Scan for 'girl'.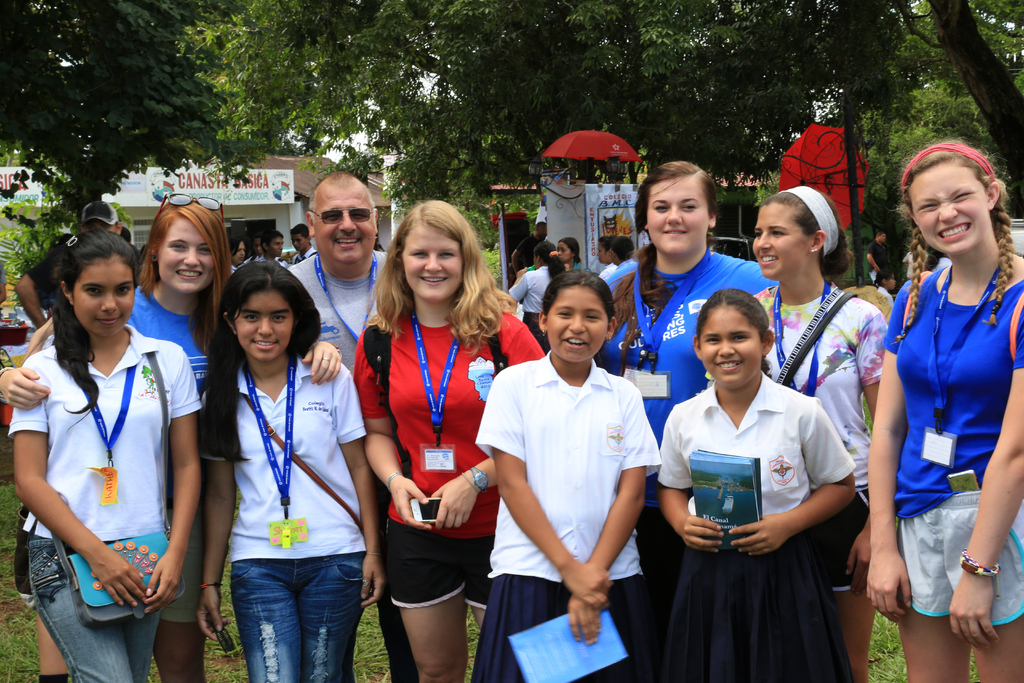
Scan result: <bbox>751, 174, 895, 682</bbox>.
